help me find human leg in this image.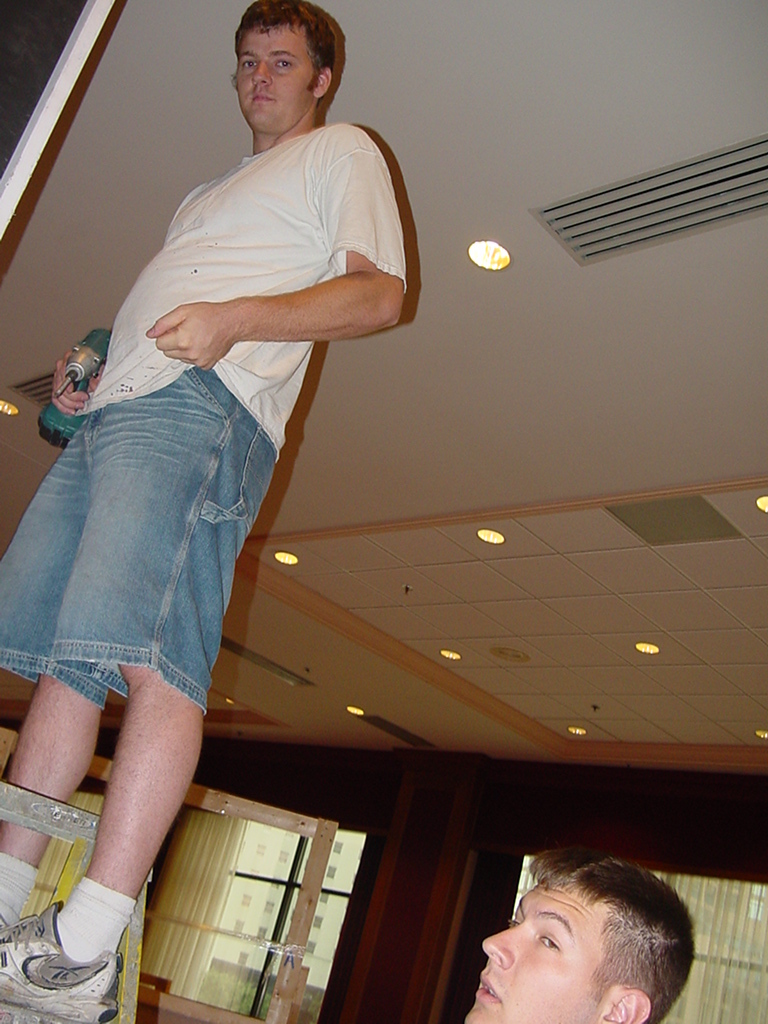
Found it: [0, 356, 281, 1016].
